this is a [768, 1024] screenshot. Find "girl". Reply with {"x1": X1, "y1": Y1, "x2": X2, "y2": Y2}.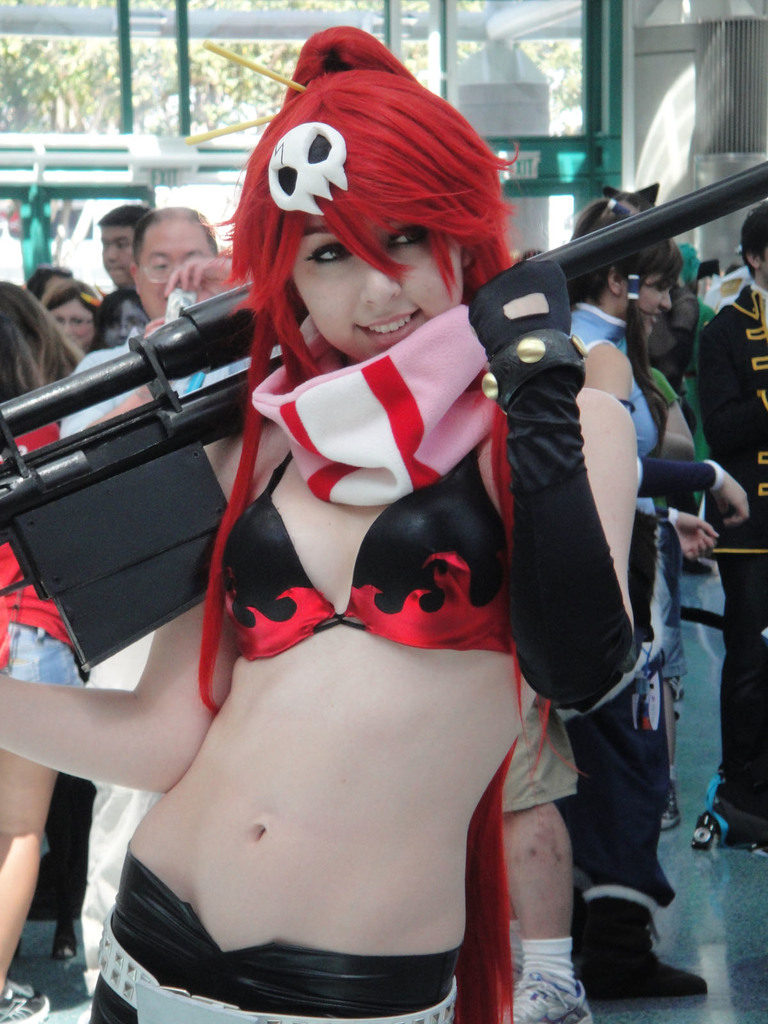
{"x1": 0, "y1": 20, "x2": 632, "y2": 1023}.
